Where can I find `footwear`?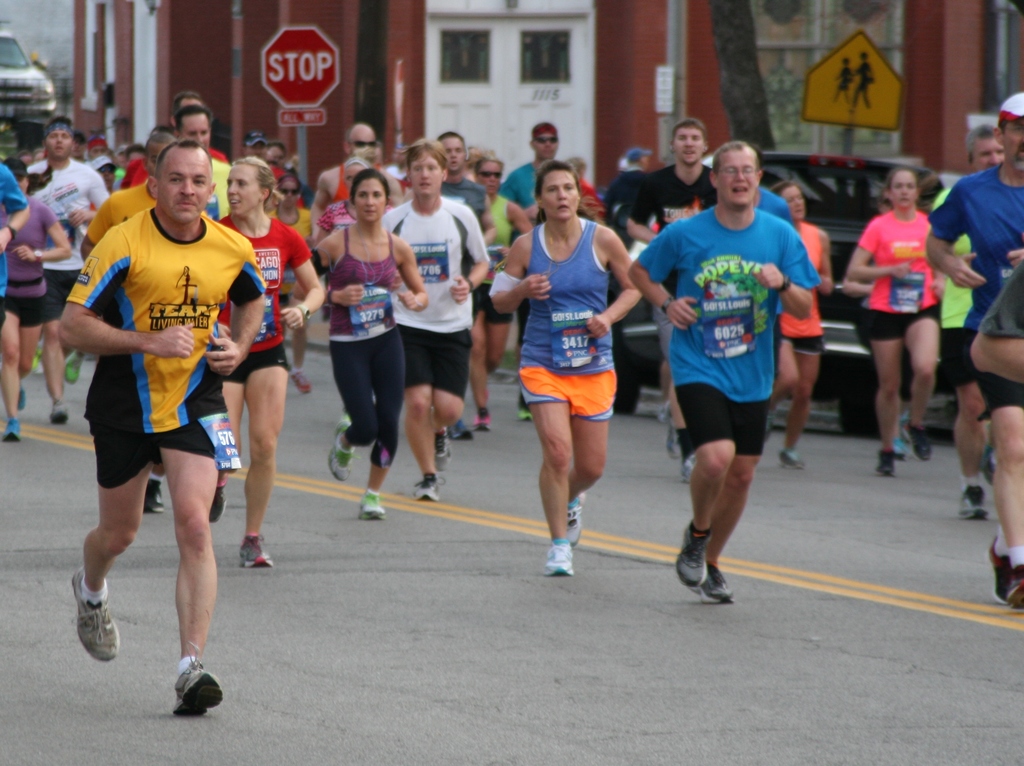
You can find it at box(876, 450, 903, 473).
